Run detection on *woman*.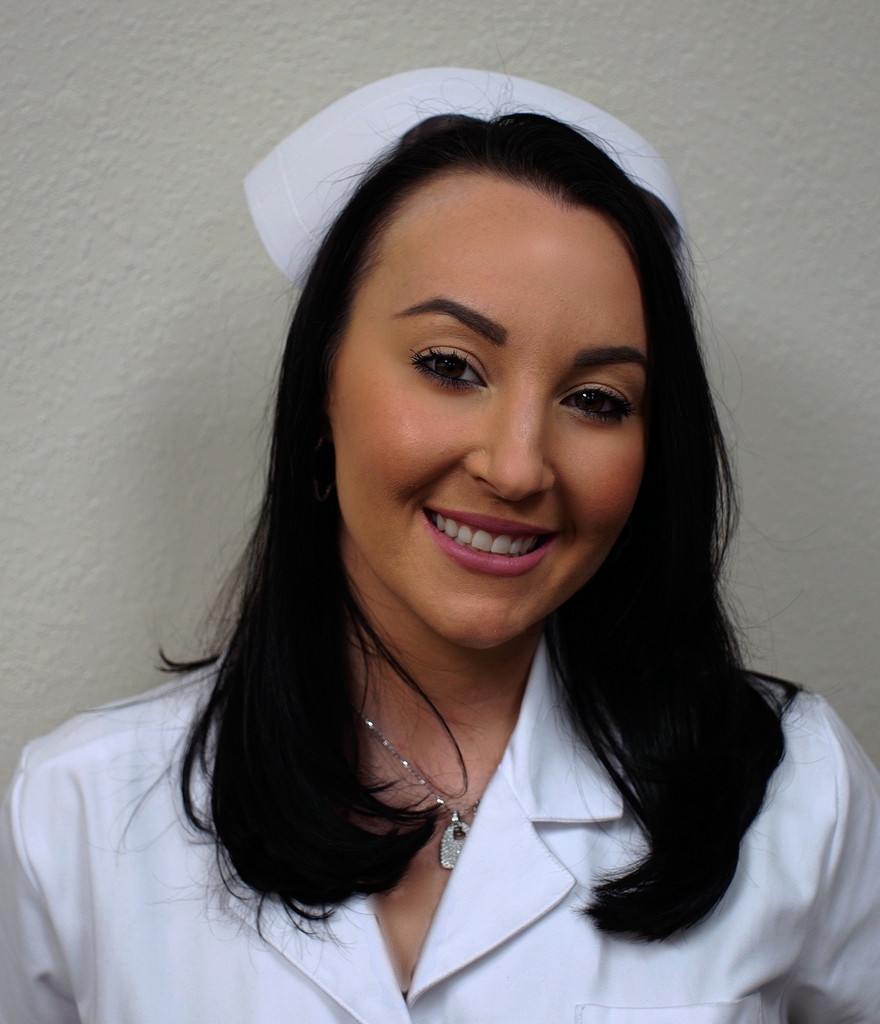
Result: BBox(0, 94, 879, 1023).
